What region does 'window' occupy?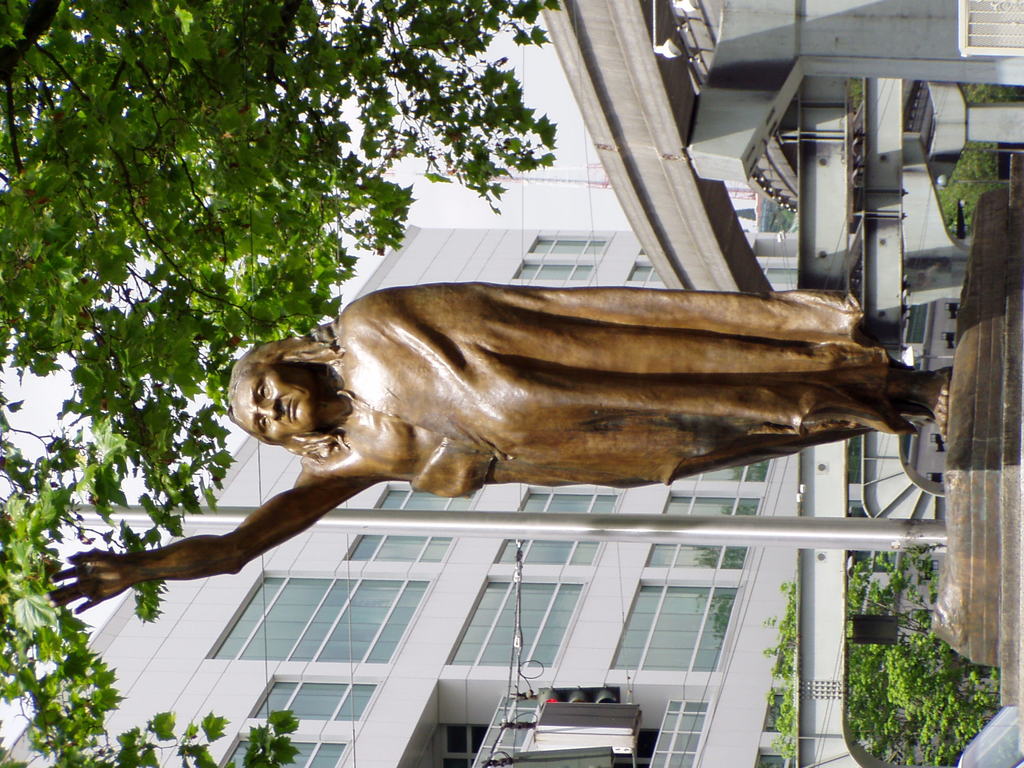
(x1=684, y1=457, x2=771, y2=484).
